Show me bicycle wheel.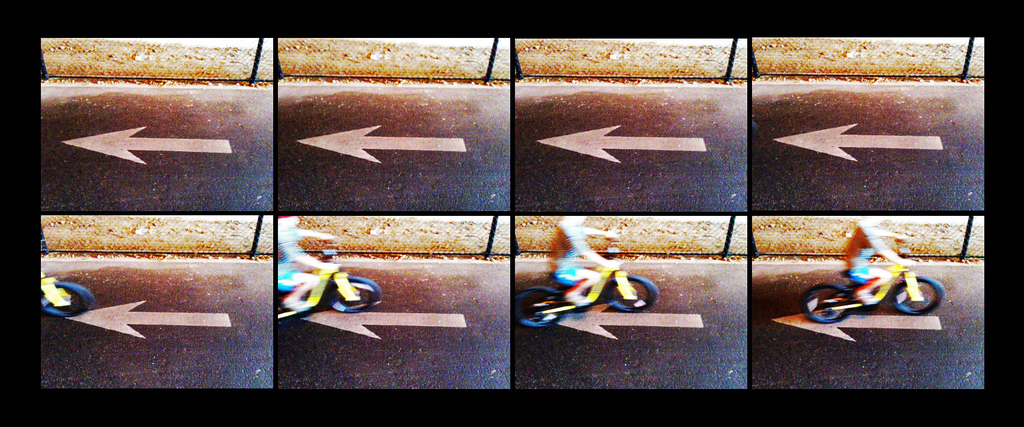
bicycle wheel is here: {"x1": 607, "y1": 269, "x2": 652, "y2": 312}.
